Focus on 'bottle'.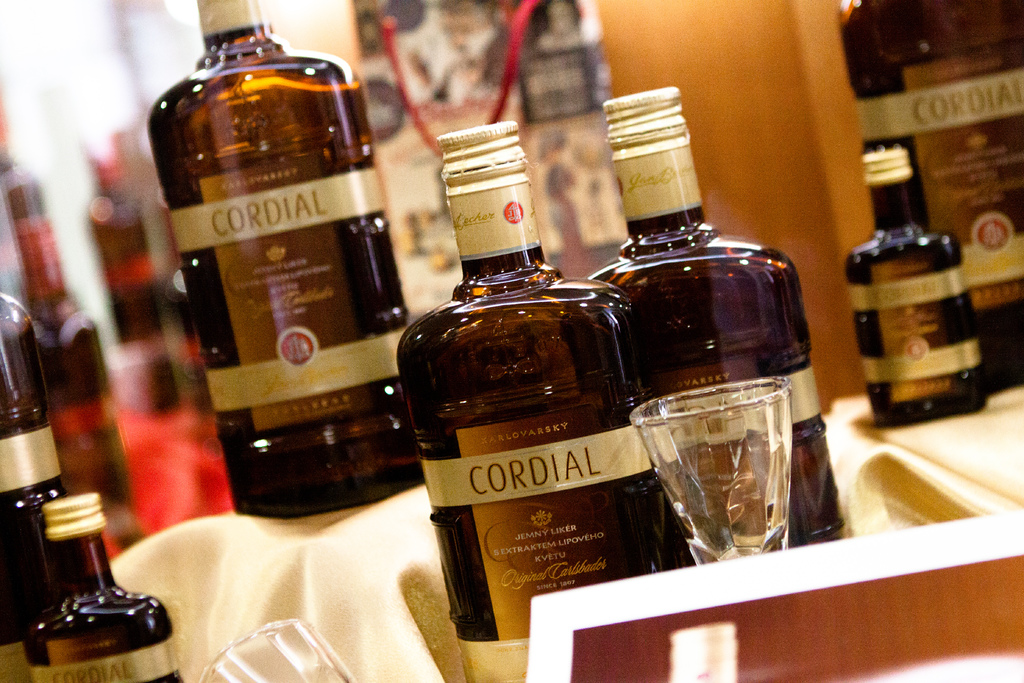
Focused at bbox=[142, 0, 411, 525].
